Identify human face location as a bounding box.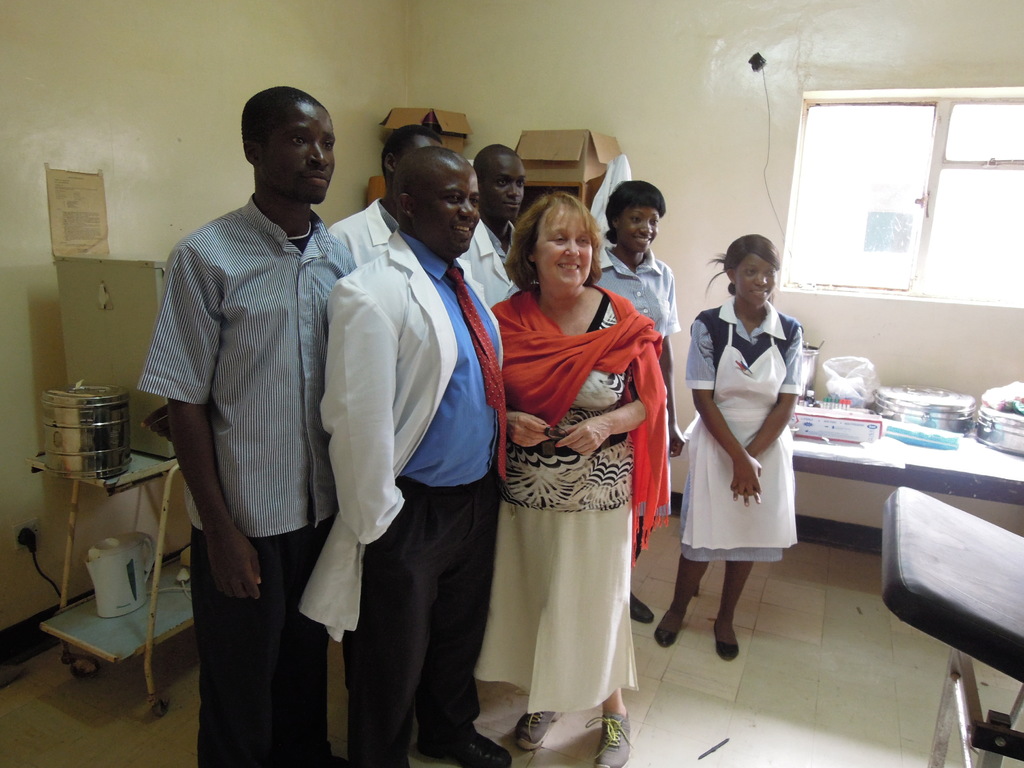
<bbox>735, 249, 776, 304</bbox>.
